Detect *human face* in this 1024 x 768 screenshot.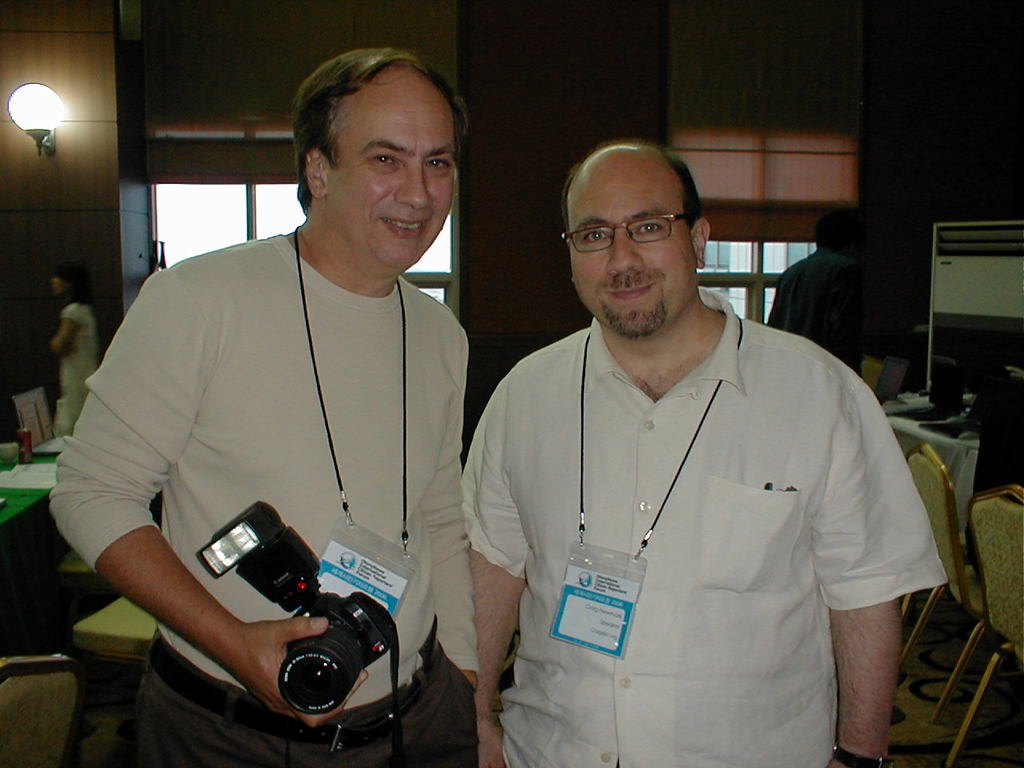
Detection: {"x1": 567, "y1": 169, "x2": 702, "y2": 337}.
